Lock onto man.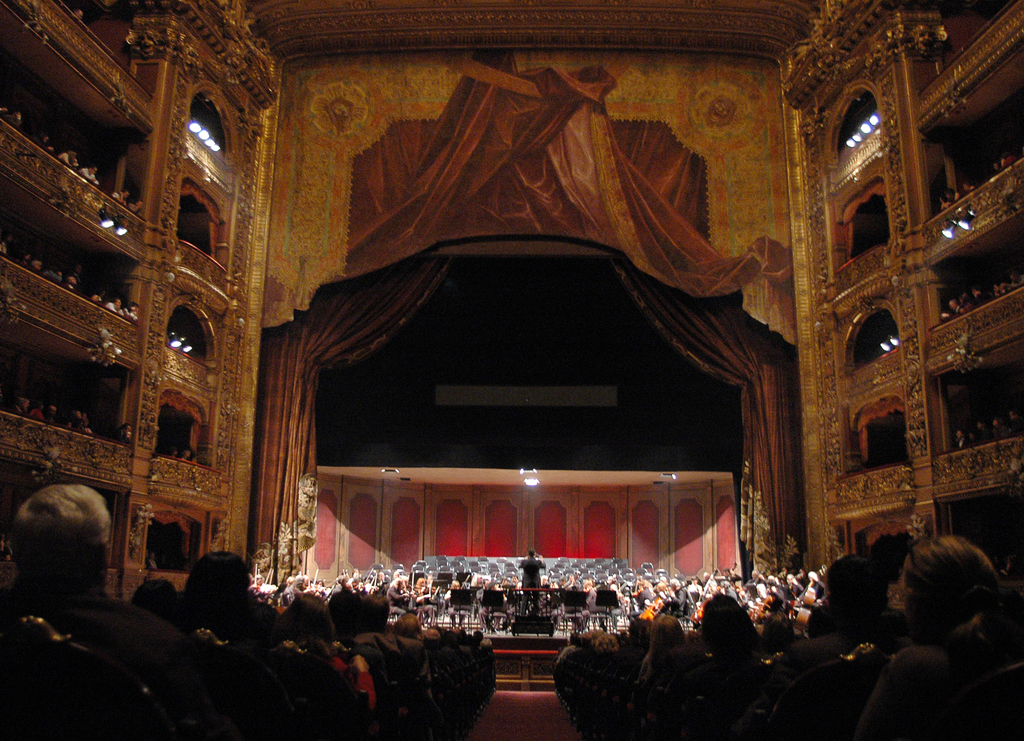
Locked: [left=72, top=265, right=85, bottom=285].
